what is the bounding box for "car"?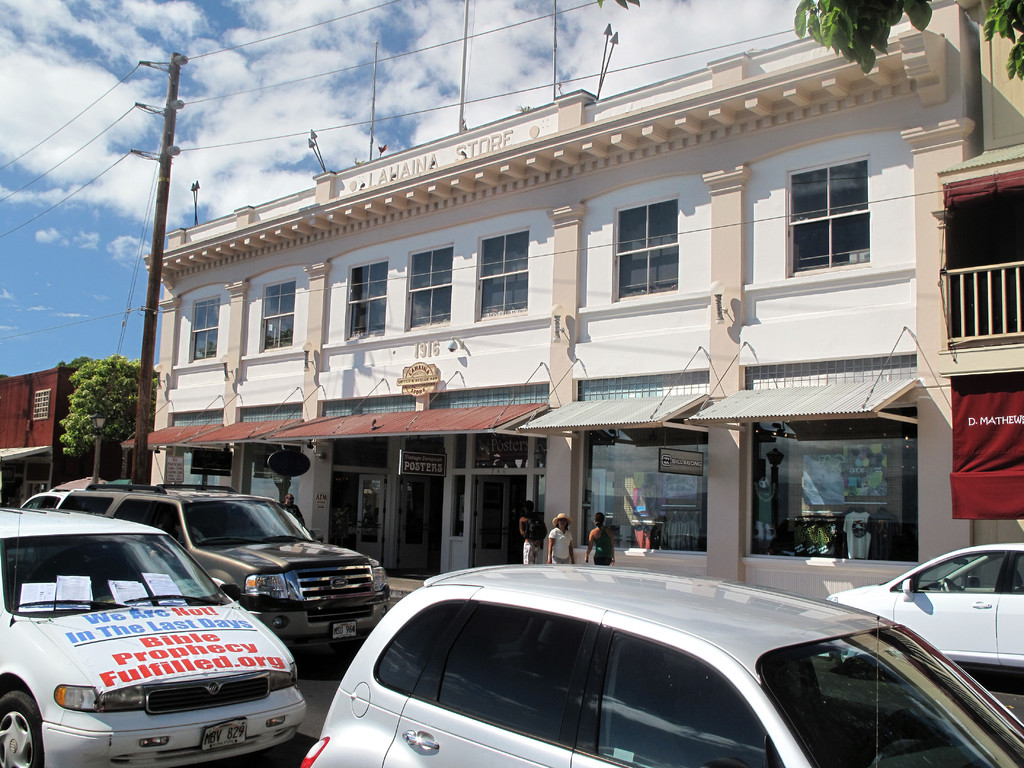
bbox(817, 543, 1023, 675).
